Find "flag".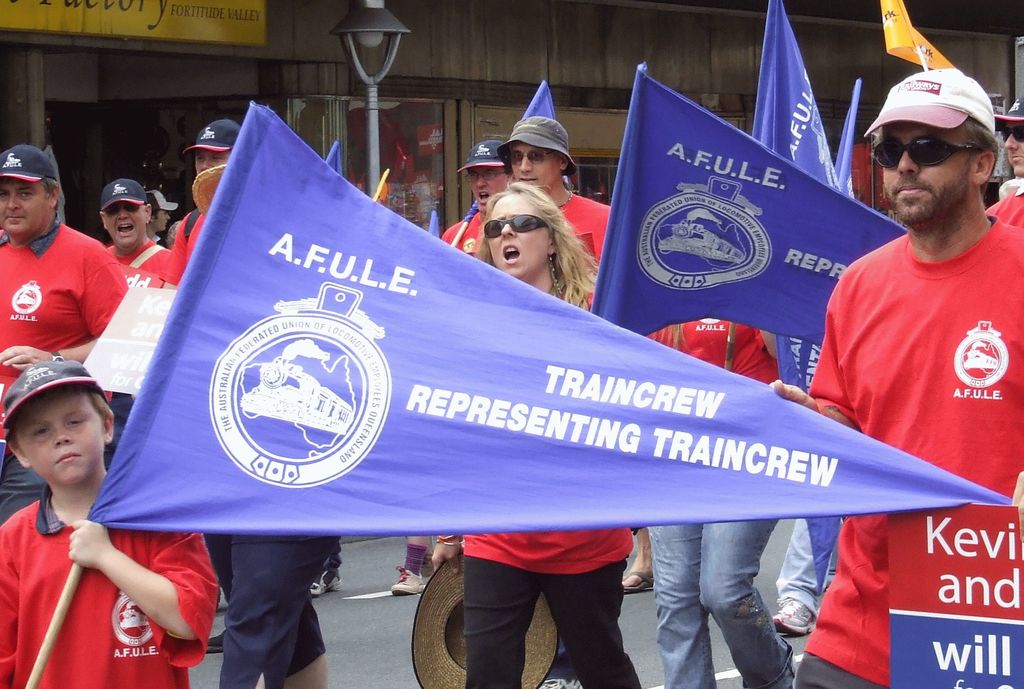
detection(780, 79, 860, 394).
